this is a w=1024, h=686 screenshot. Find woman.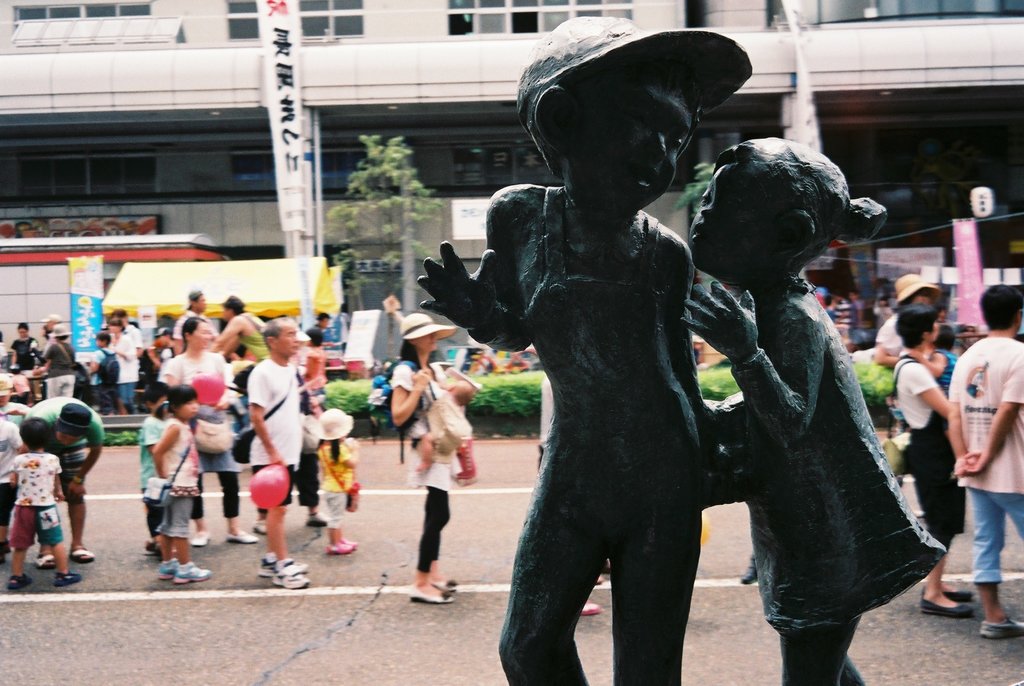
Bounding box: x1=154 y1=315 x2=246 y2=546.
